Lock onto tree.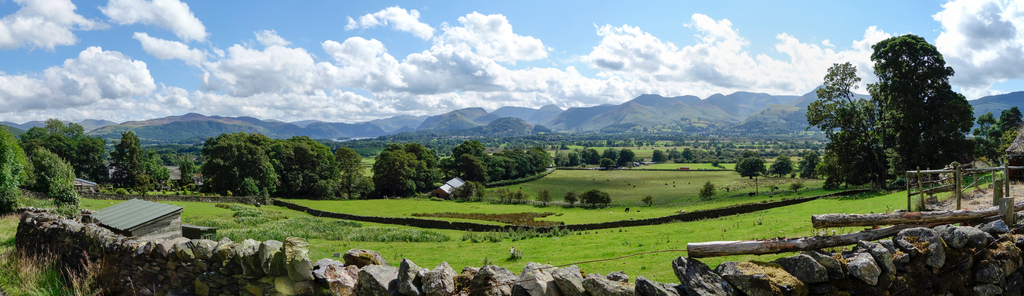
Locked: box=[458, 183, 476, 202].
